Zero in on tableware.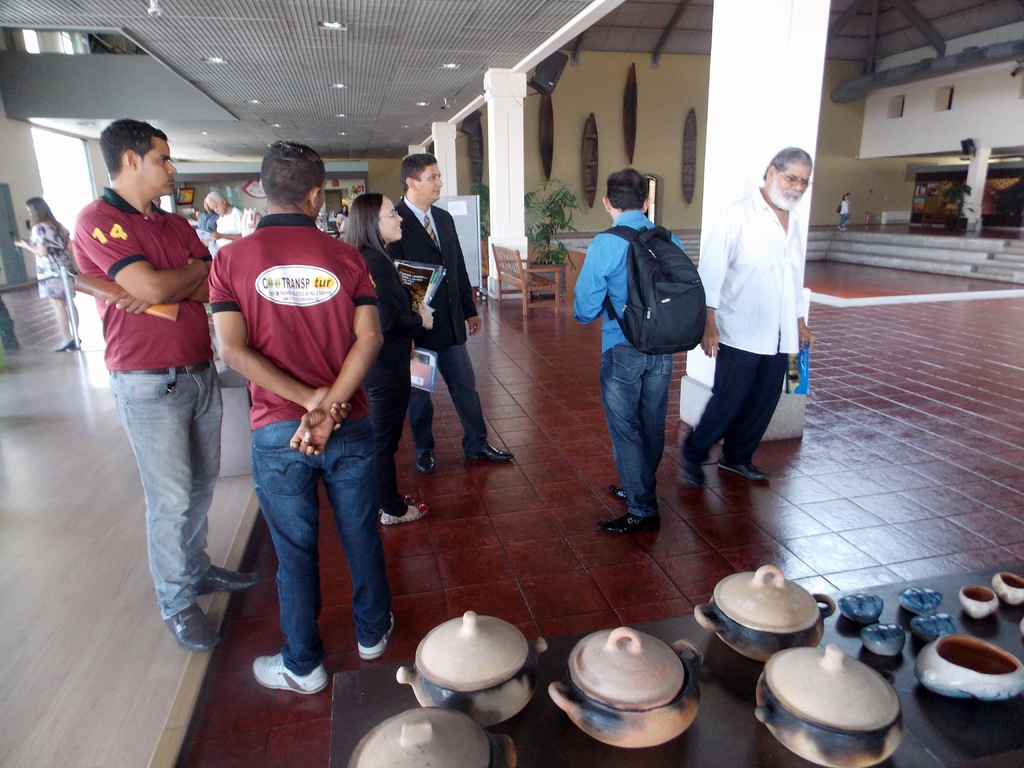
Zeroed in: bbox(392, 605, 550, 716).
